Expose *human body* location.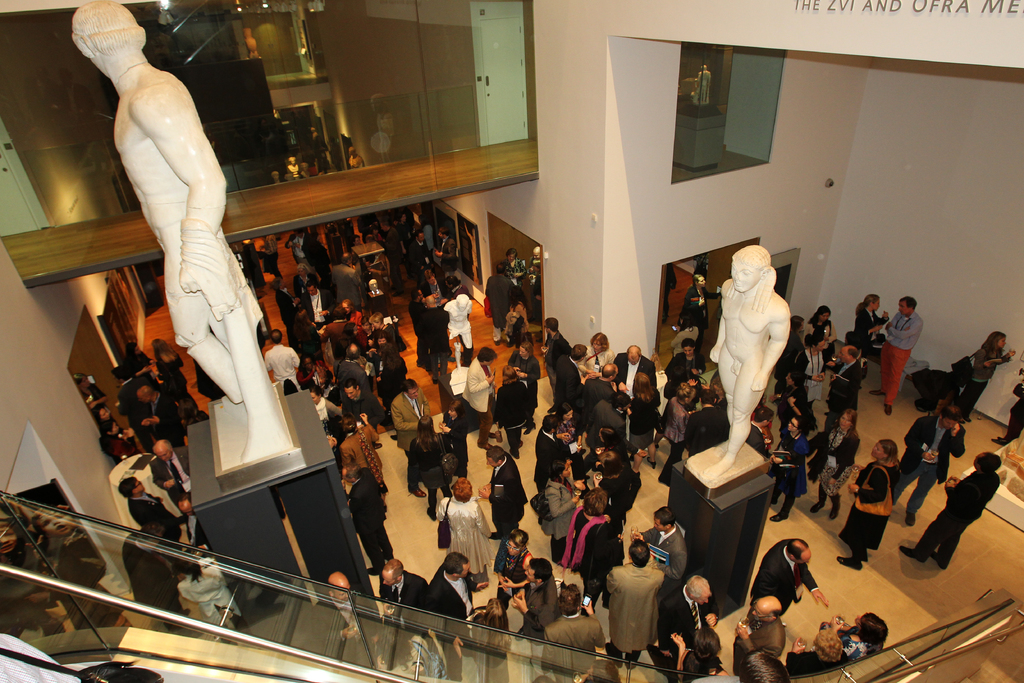
Exposed at box(368, 310, 407, 368).
